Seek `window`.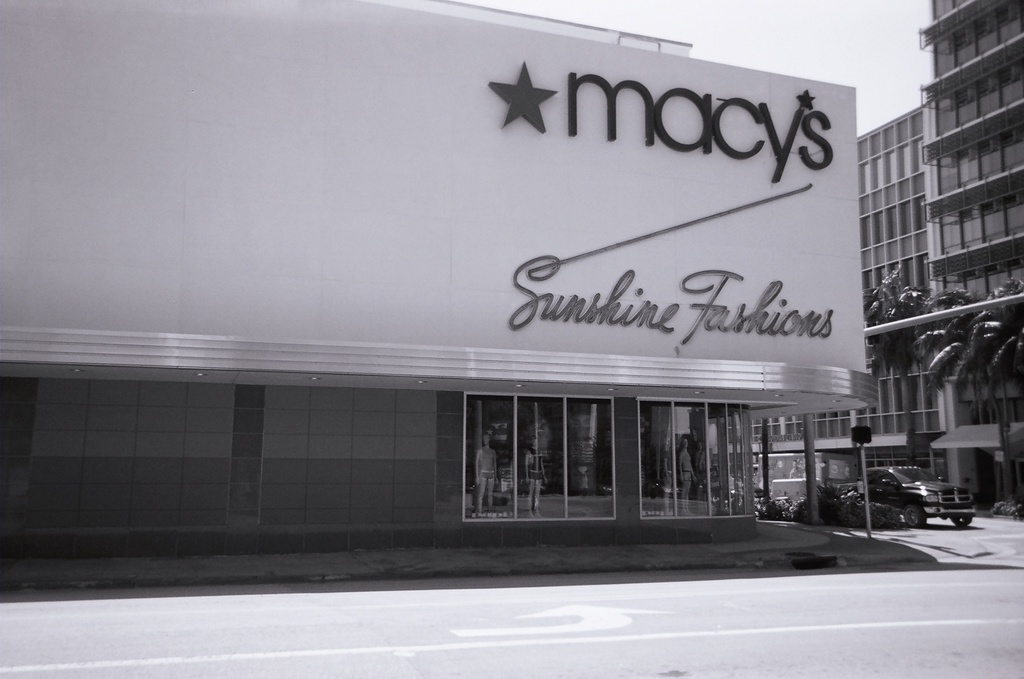
<bbox>860, 162, 870, 192</bbox>.
